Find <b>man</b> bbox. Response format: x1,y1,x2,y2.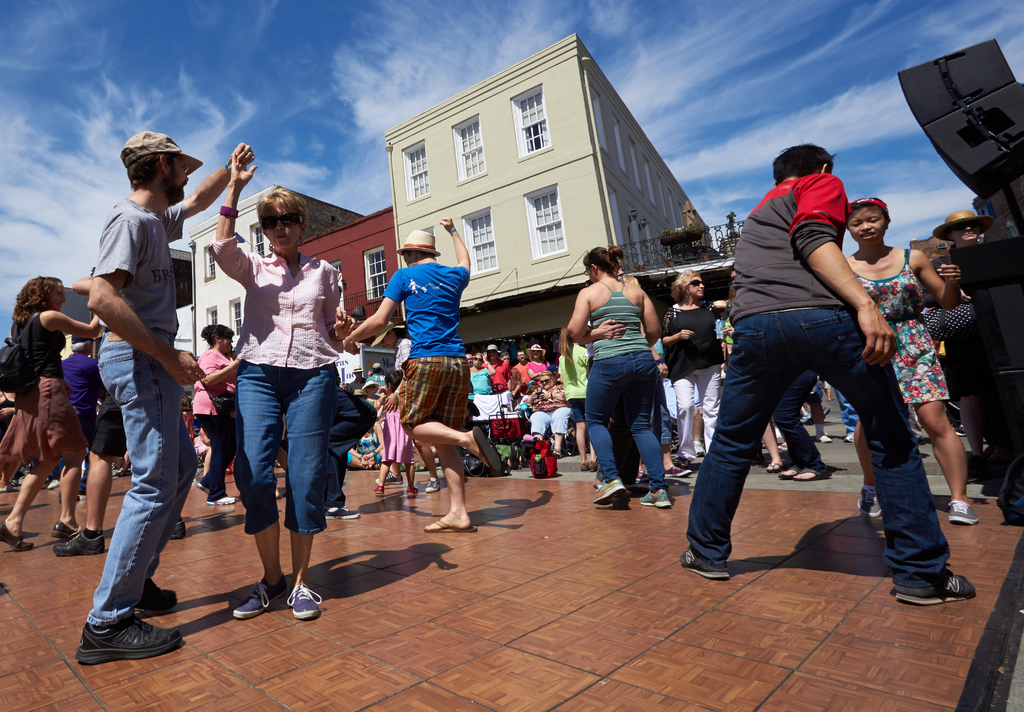
920,207,995,499.
